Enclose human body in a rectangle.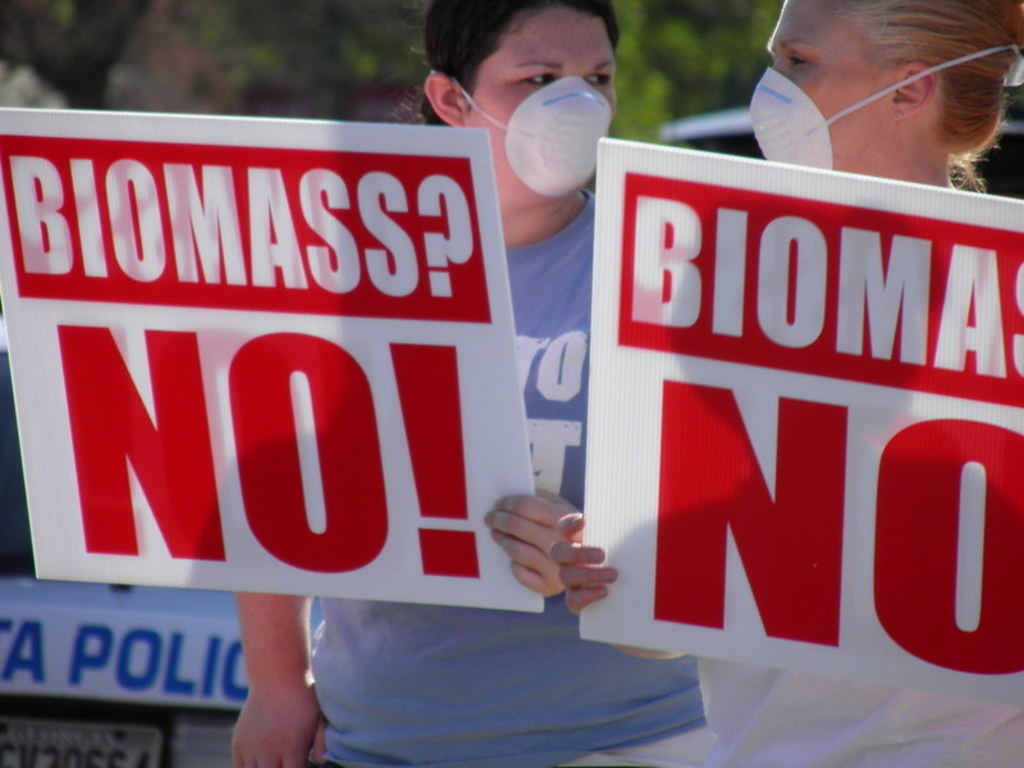
{"x1": 228, "y1": 0, "x2": 714, "y2": 767}.
